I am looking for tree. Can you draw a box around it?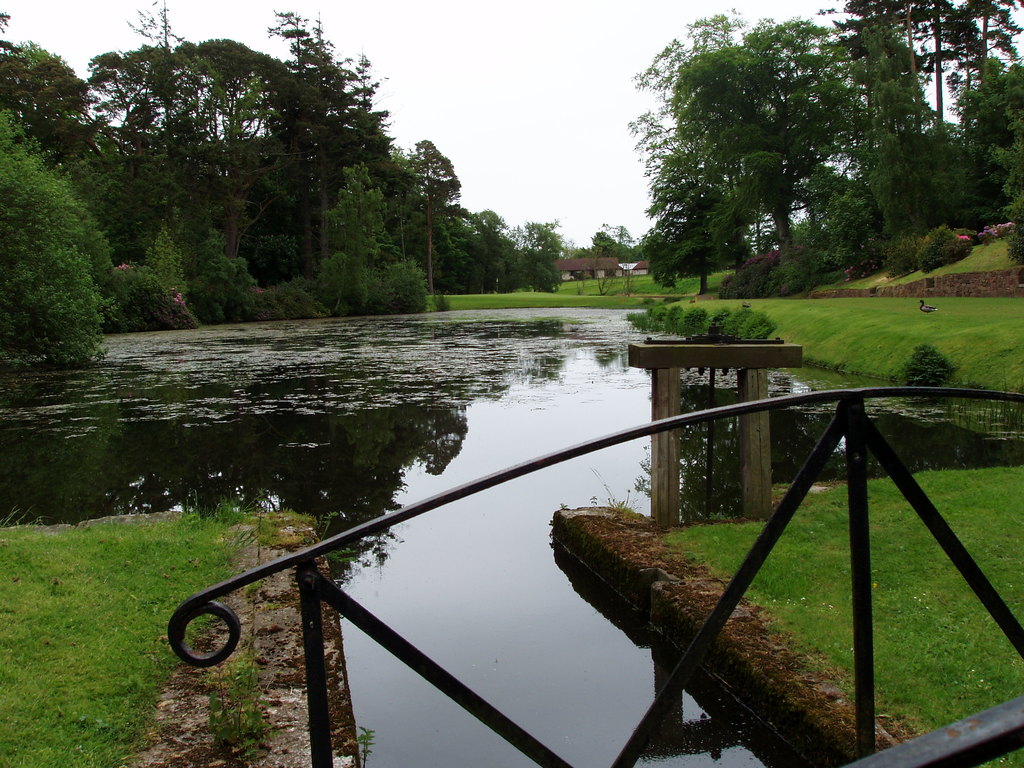
Sure, the bounding box is <bbox>586, 230, 632, 259</bbox>.
